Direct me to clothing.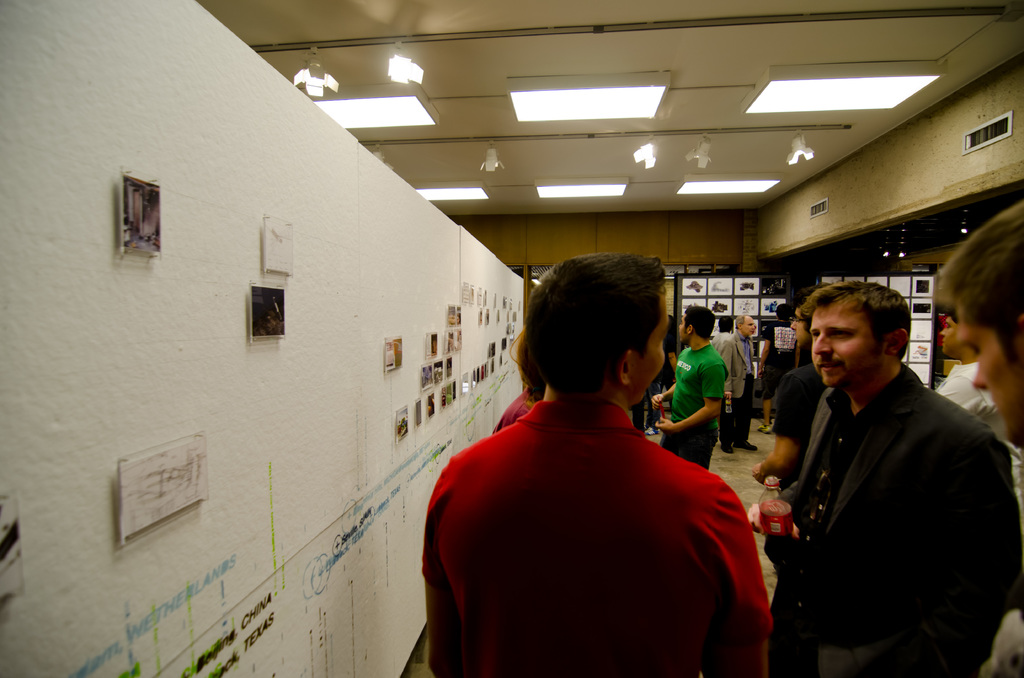
Direction: detection(490, 387, 533, 434).
